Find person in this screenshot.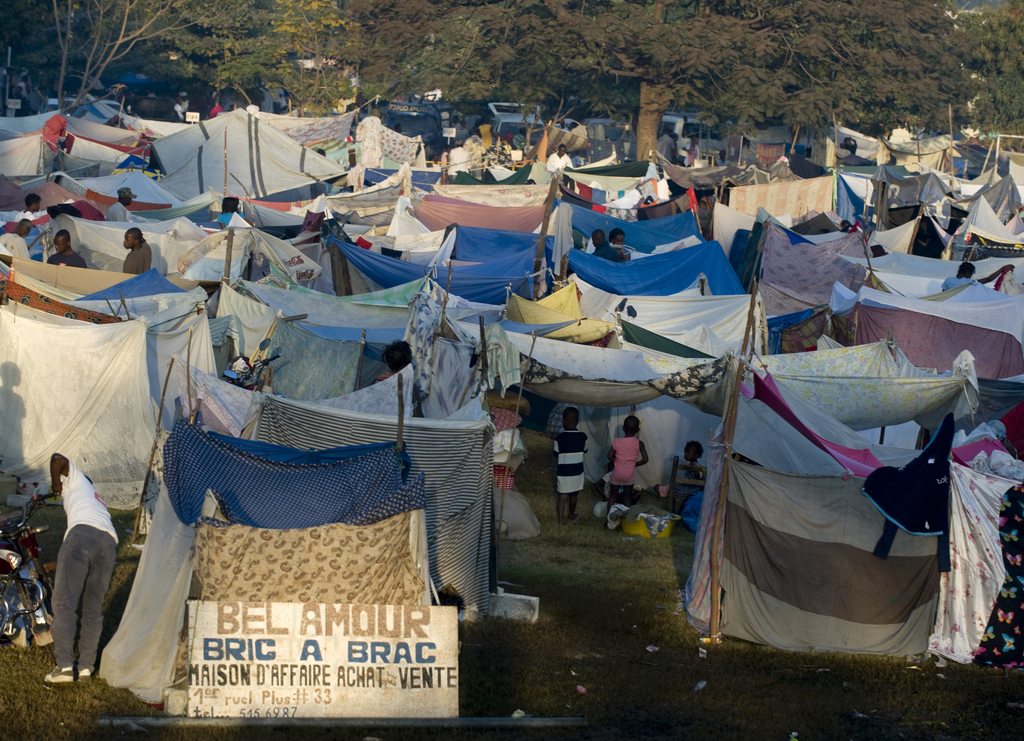
The bounding box for person is x1=671, y1=434, x2=707, y2=516.
